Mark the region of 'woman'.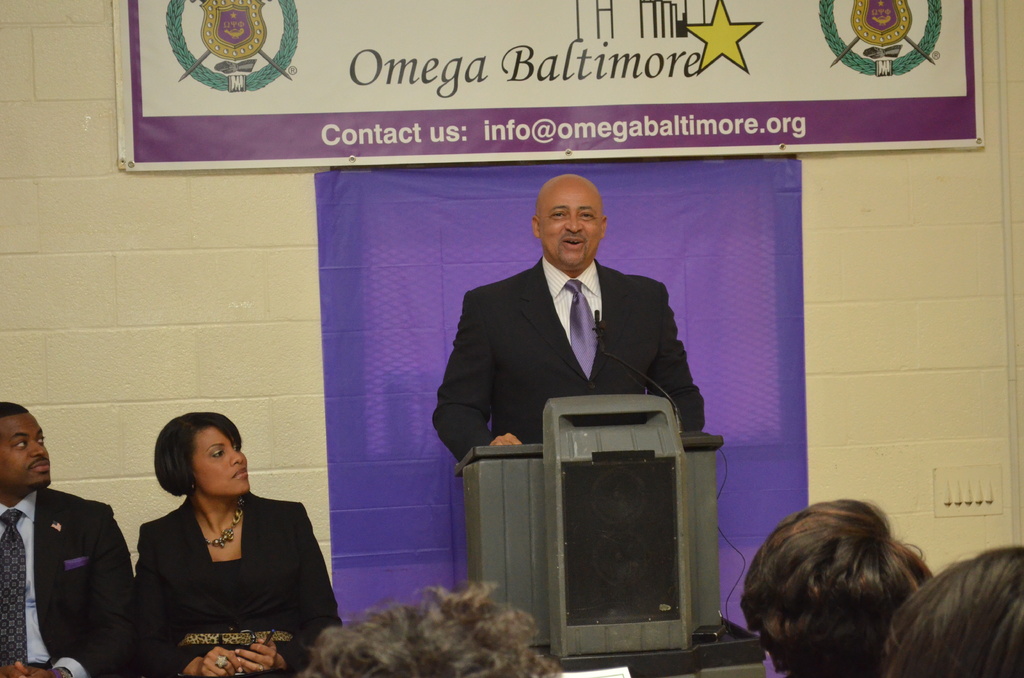
Region: detection(123, 414, 346, 677).
